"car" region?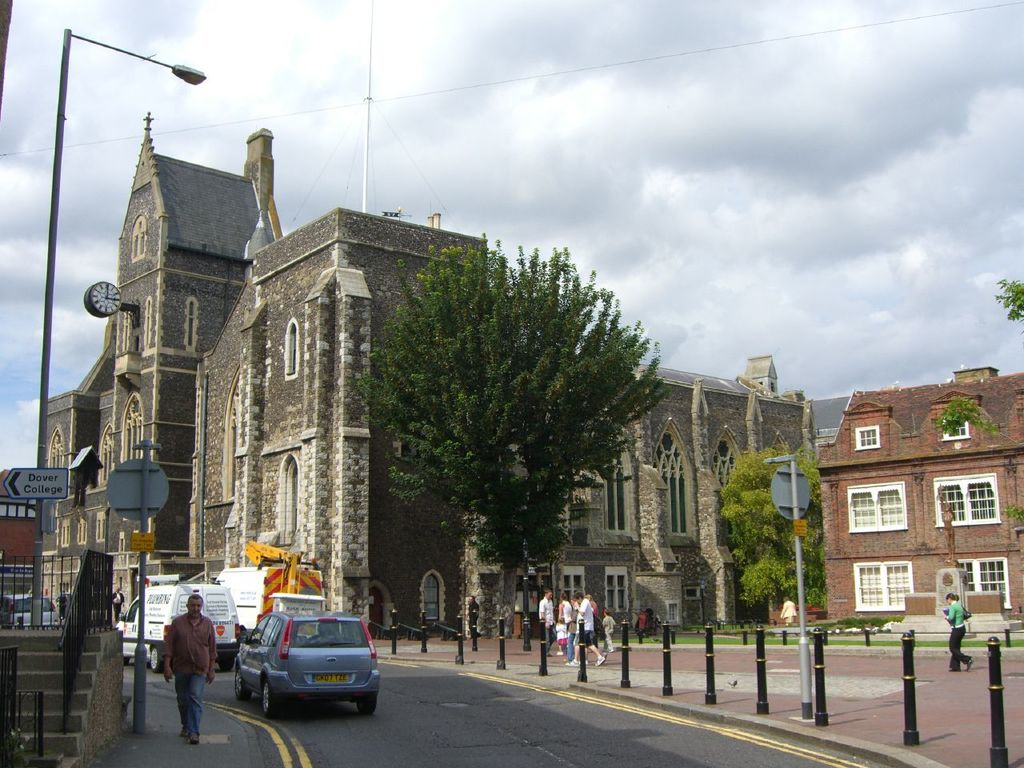
region(0, 591, 54, 625)
